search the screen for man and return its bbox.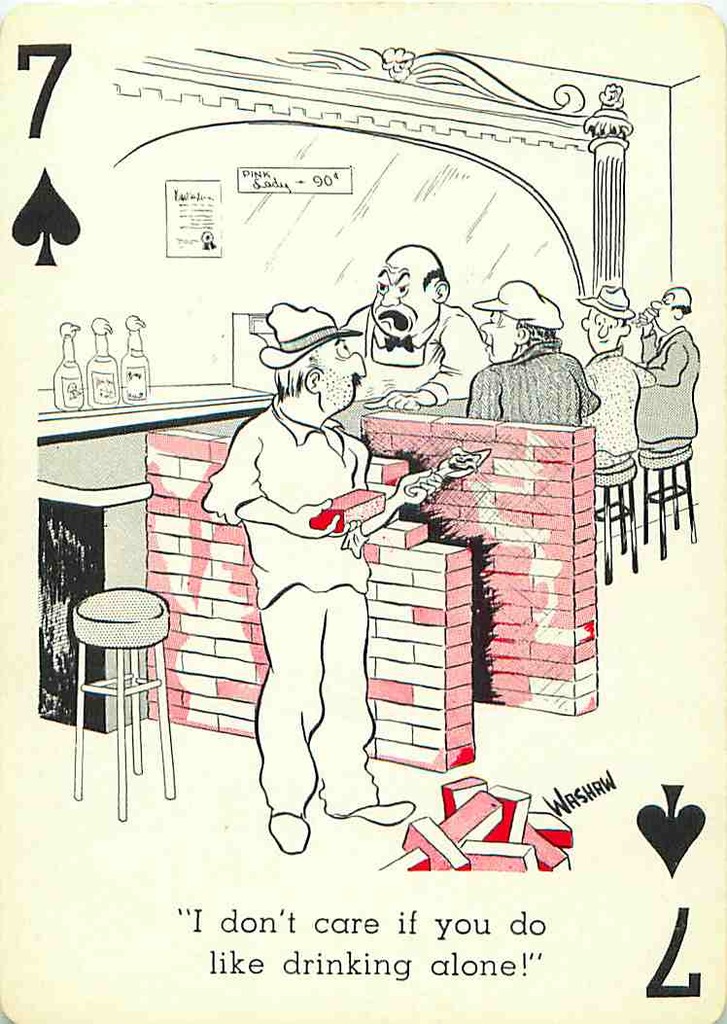
Found: select_region(459, 277, 599, 428).
